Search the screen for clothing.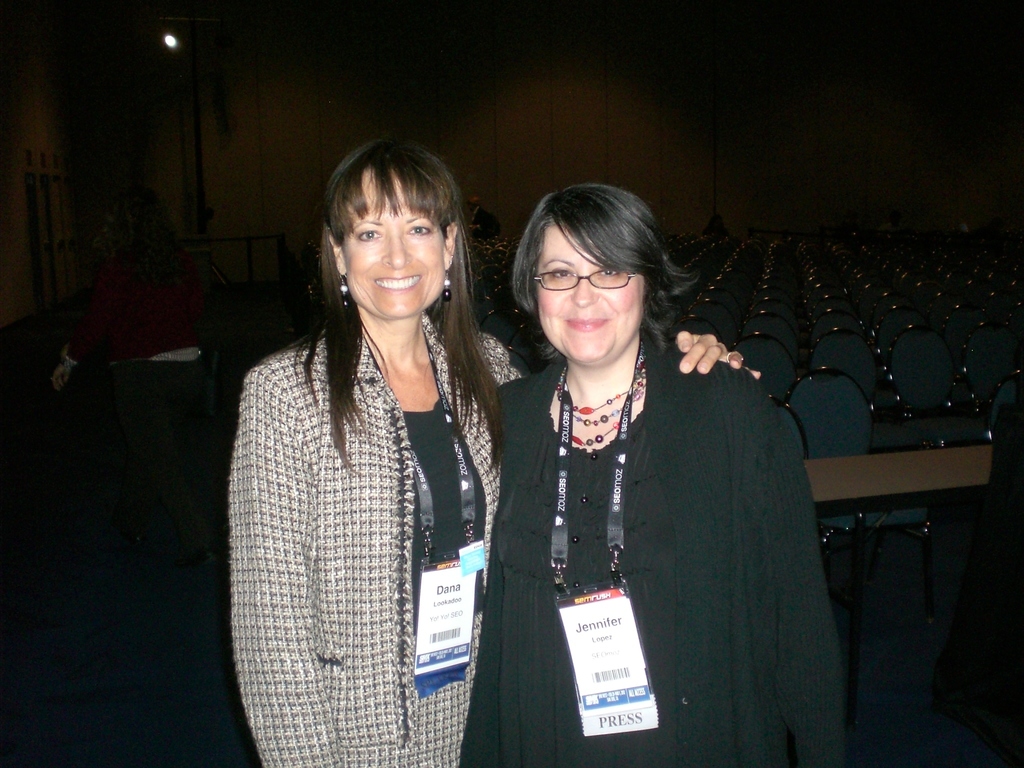
Found at [196, 245, 537, 740].
